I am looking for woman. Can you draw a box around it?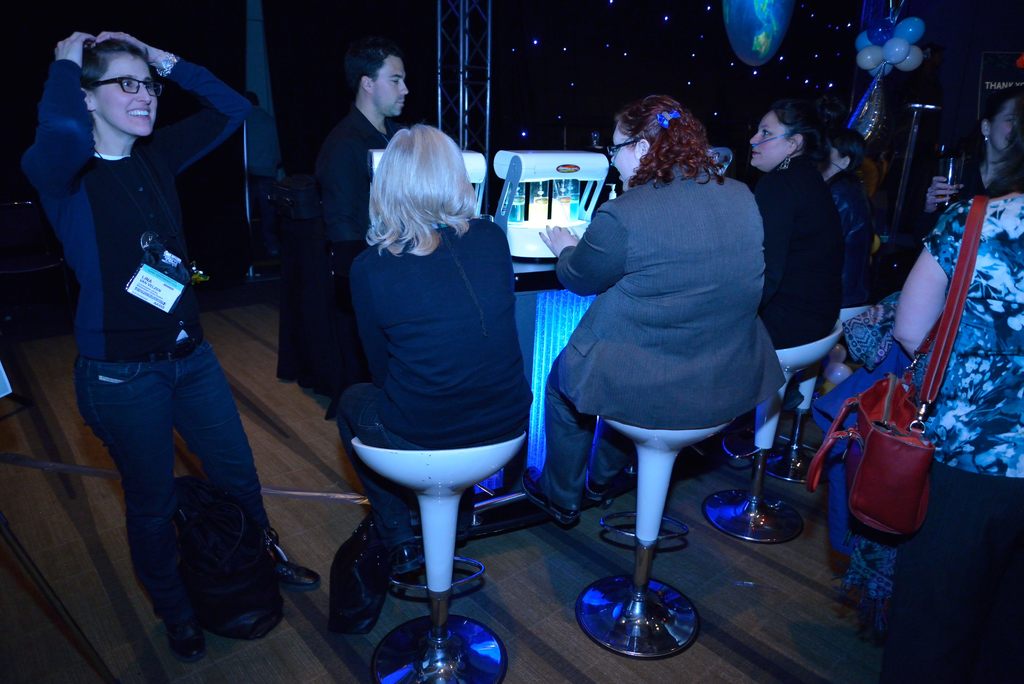
Sure, the bounding box is box=[823, 125, 876, 245].
